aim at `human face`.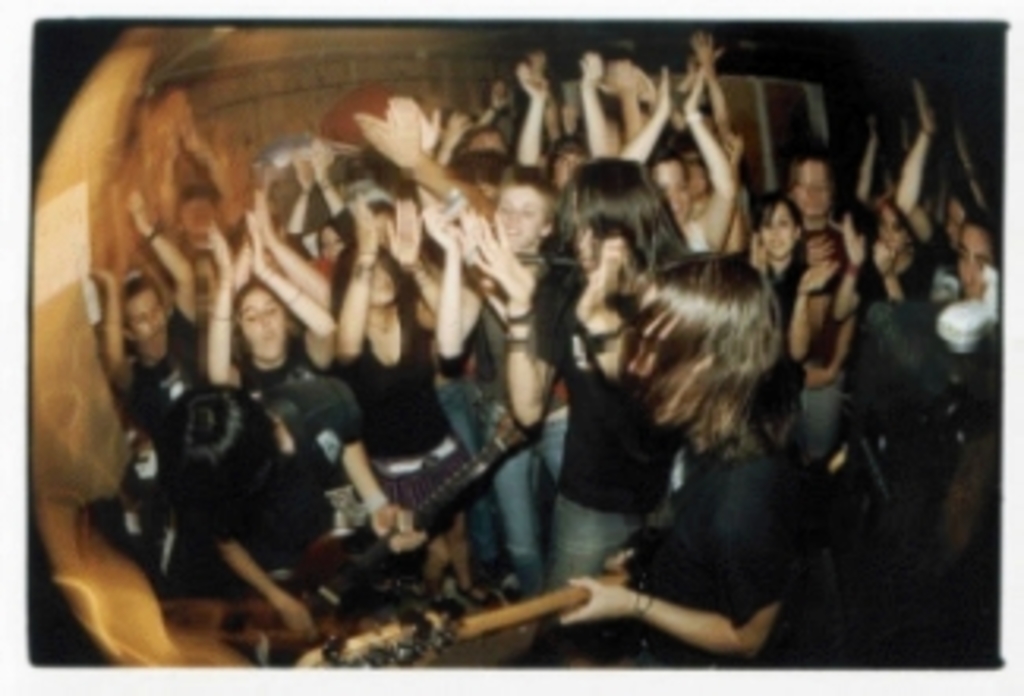
Aimed at left=958, top=220, right=992, bottom=296.
